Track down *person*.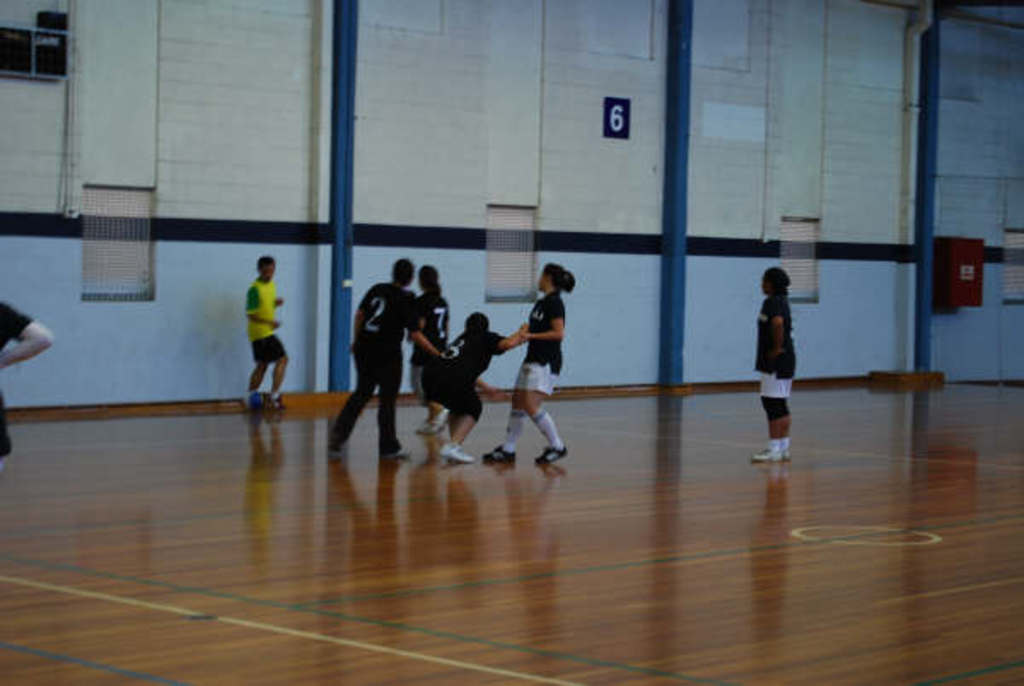
Tracked to [left=328, top=254, right=449, bottom=471].
